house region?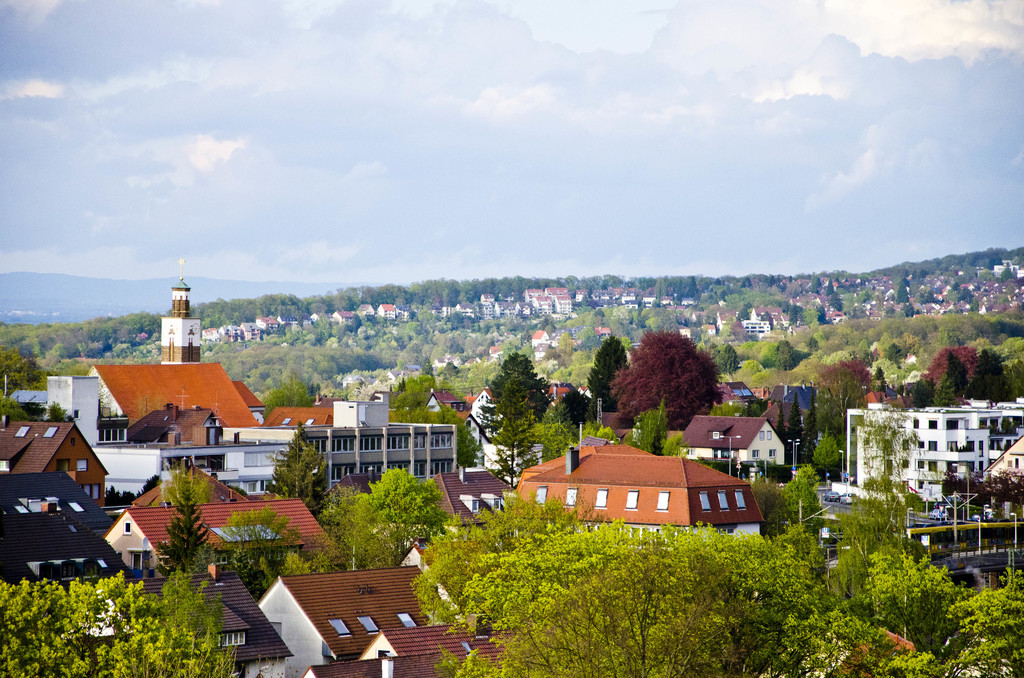
region(328, 314, 361, 327)
